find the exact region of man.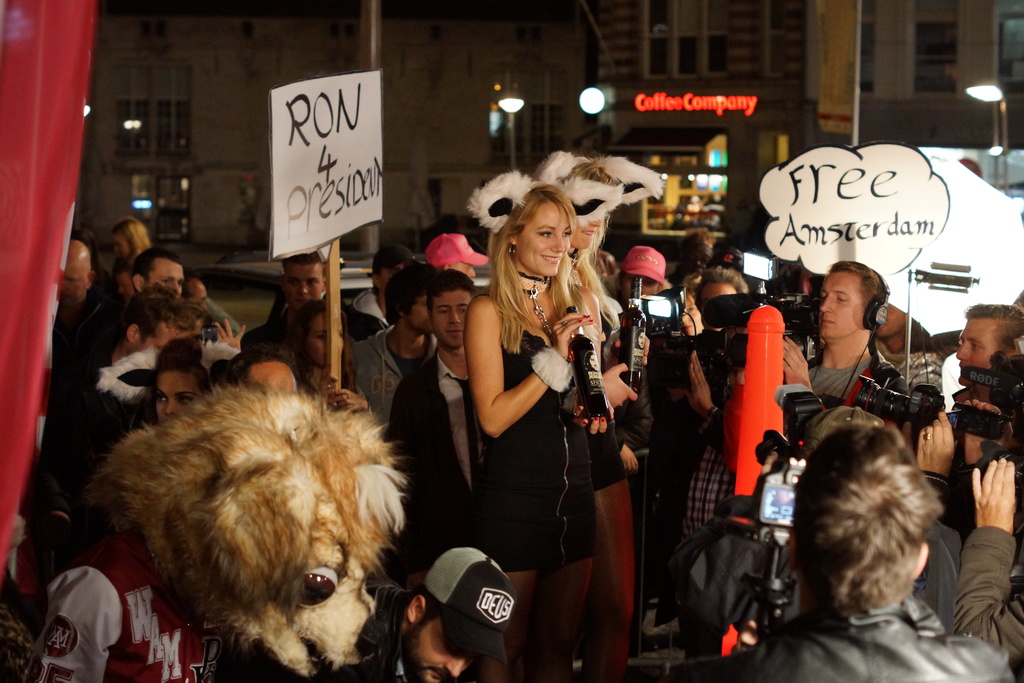
Exact region: box=[720, 260, 908, 570].
